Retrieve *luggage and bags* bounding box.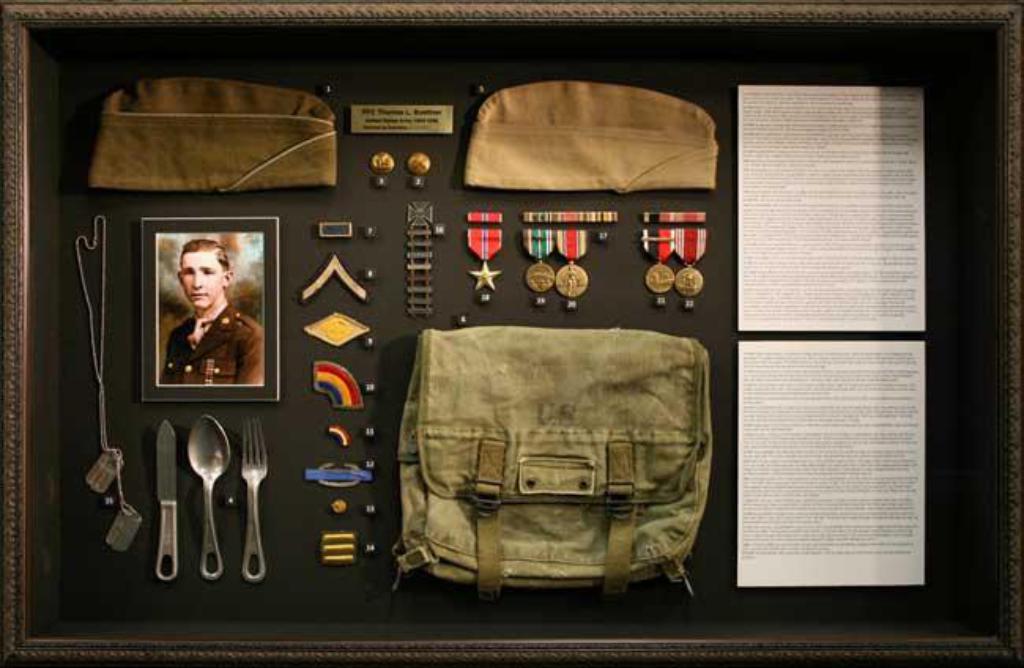
Bounding box: 391 323 712 592.
